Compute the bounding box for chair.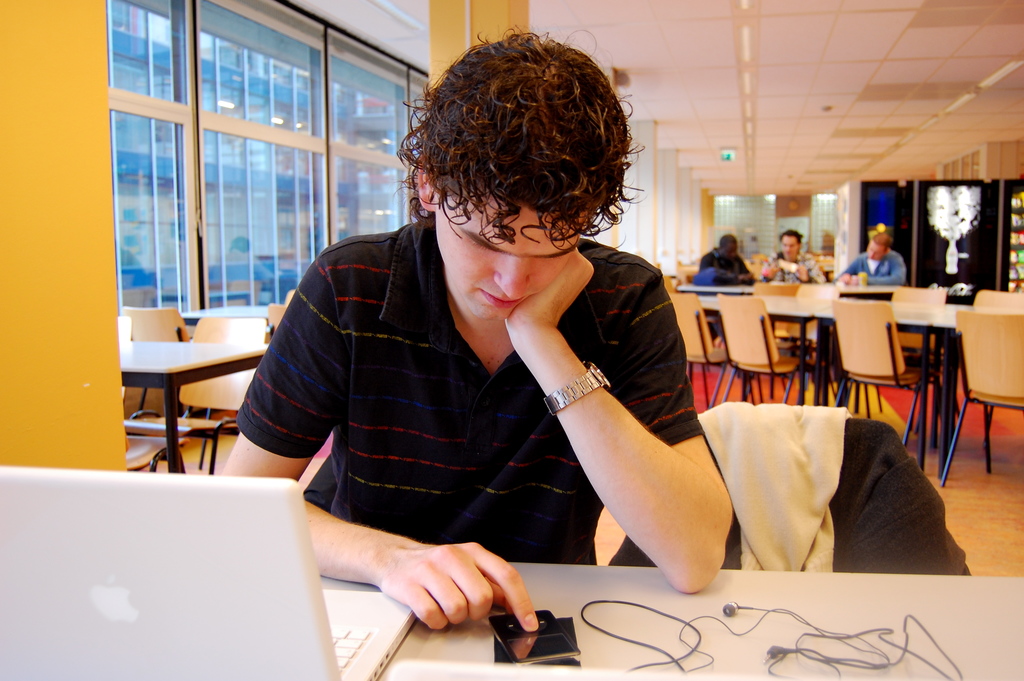
BBox(715, 290, 815, 404).
